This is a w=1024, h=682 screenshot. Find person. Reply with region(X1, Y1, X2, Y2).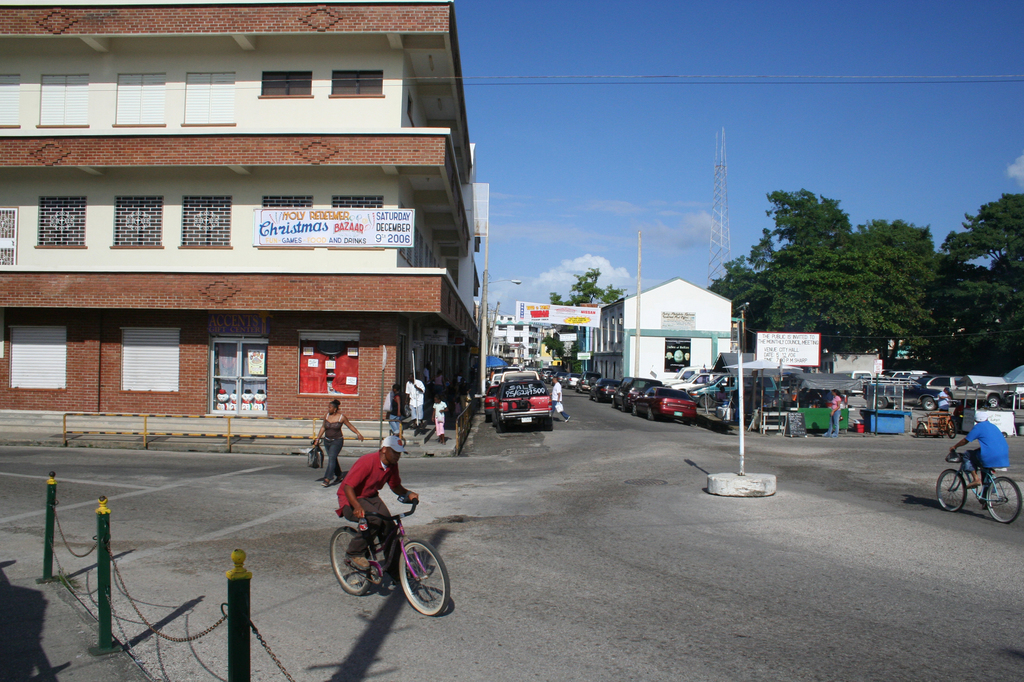
region(387, 385, 408, 438).
